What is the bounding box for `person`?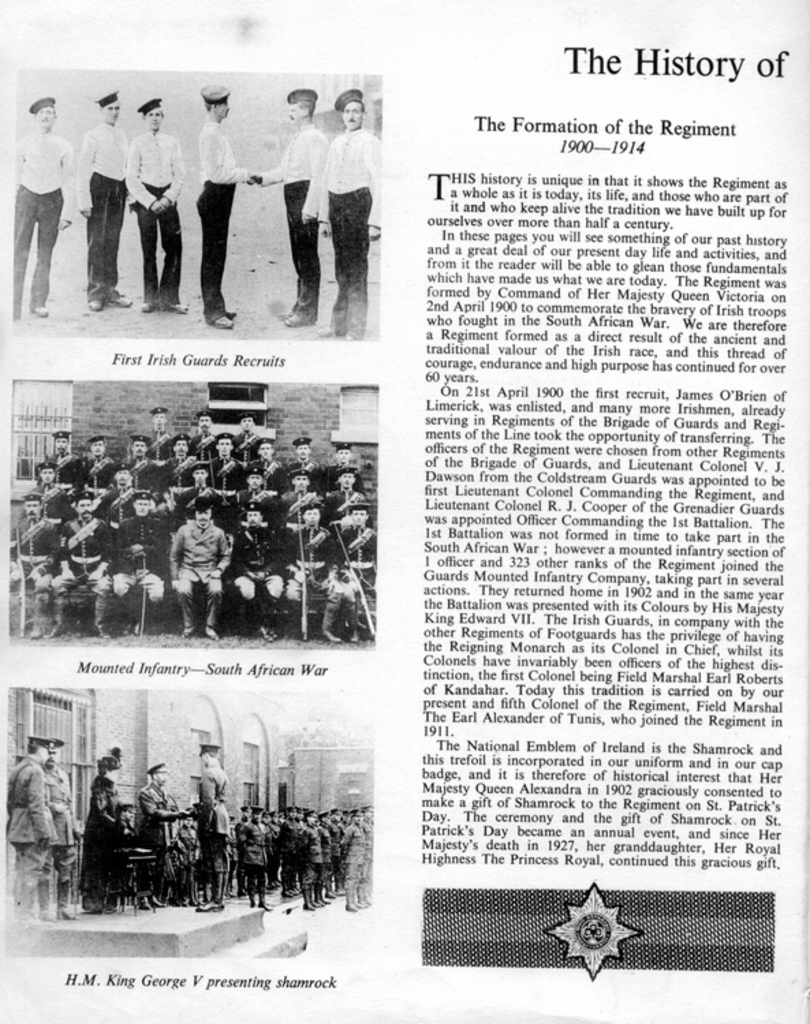
{"x1": 277, "y1": 472, "x2": 324, "y2": 535}.
